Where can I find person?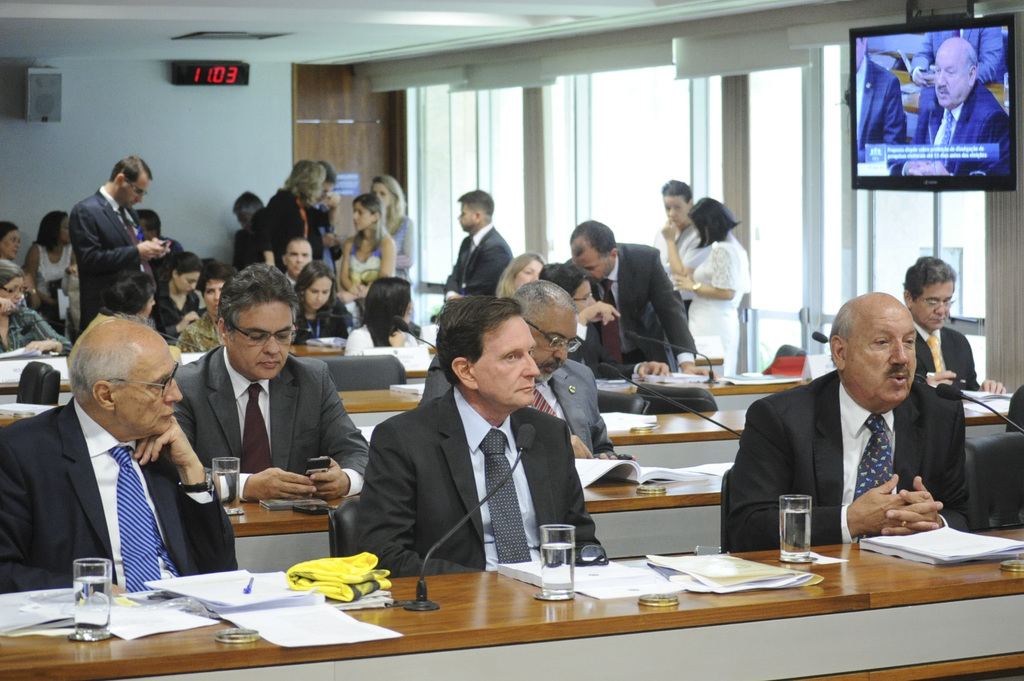
You can find it at bbox(919, 33, 1020, 182).
